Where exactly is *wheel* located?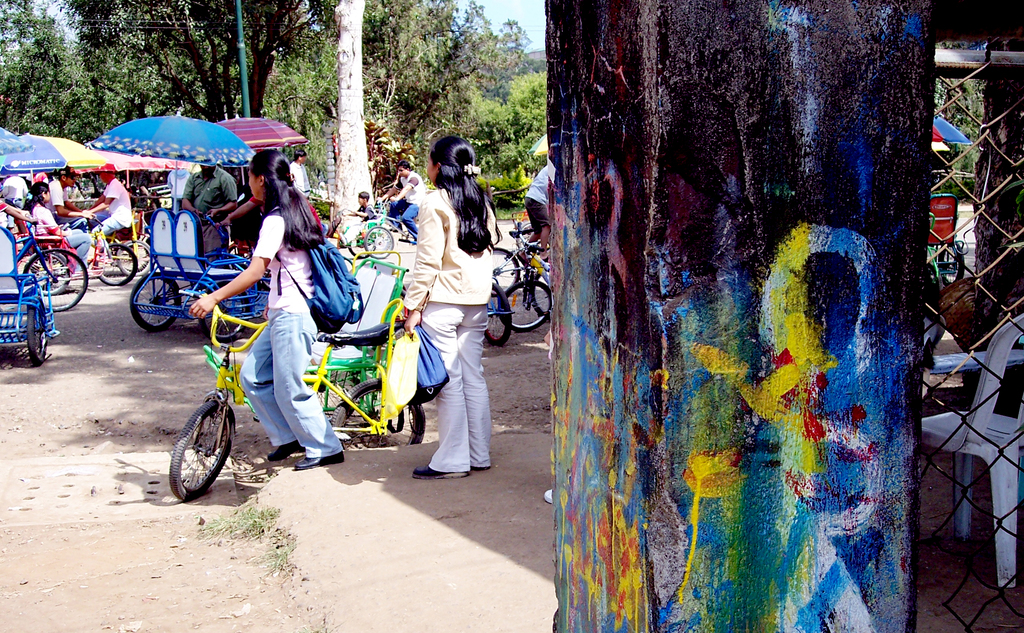
Its bounding box is (517,223,530,251).
